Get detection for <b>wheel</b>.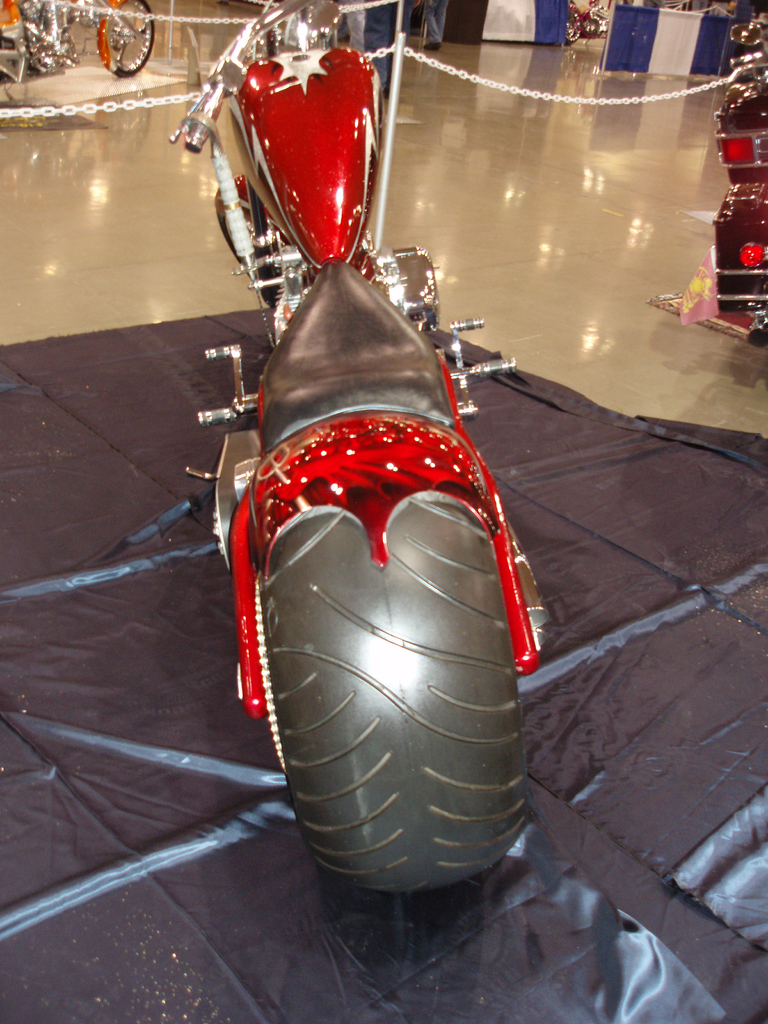
Detection: <box>102,0,154,77</box>.
